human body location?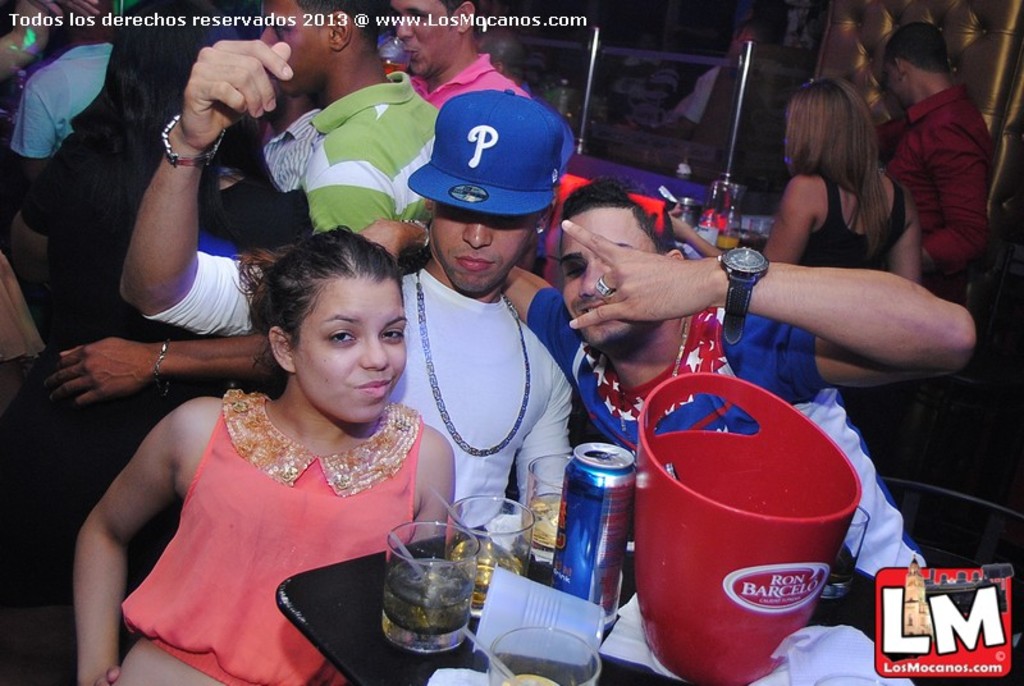
Rect(10, 120, 311, 657)
